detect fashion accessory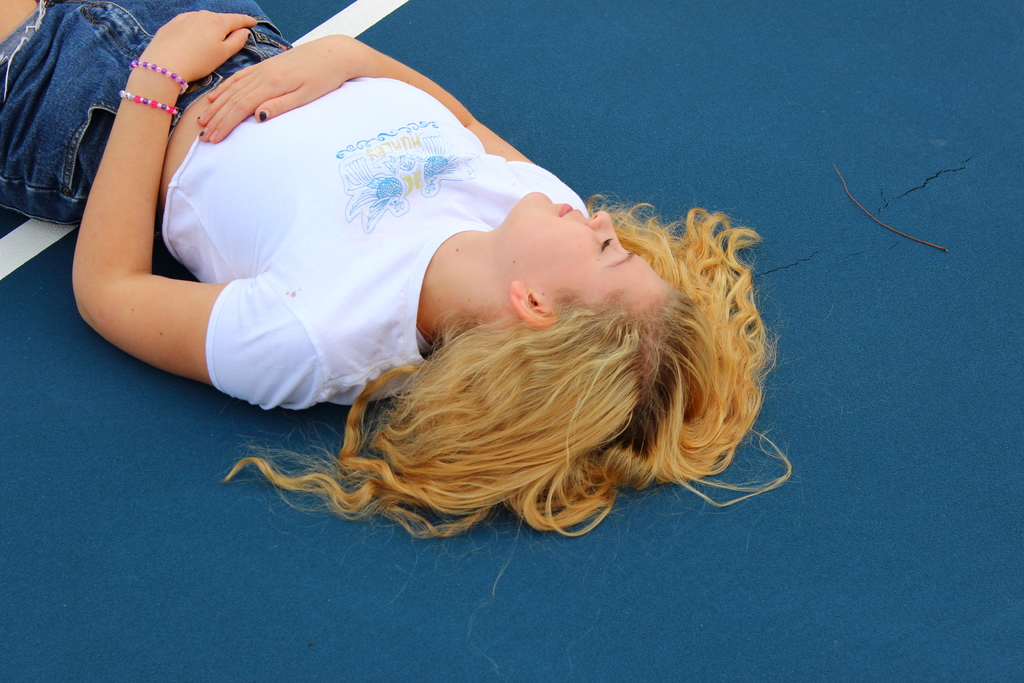
x1=128, y1=56, x2=193, y2=94
